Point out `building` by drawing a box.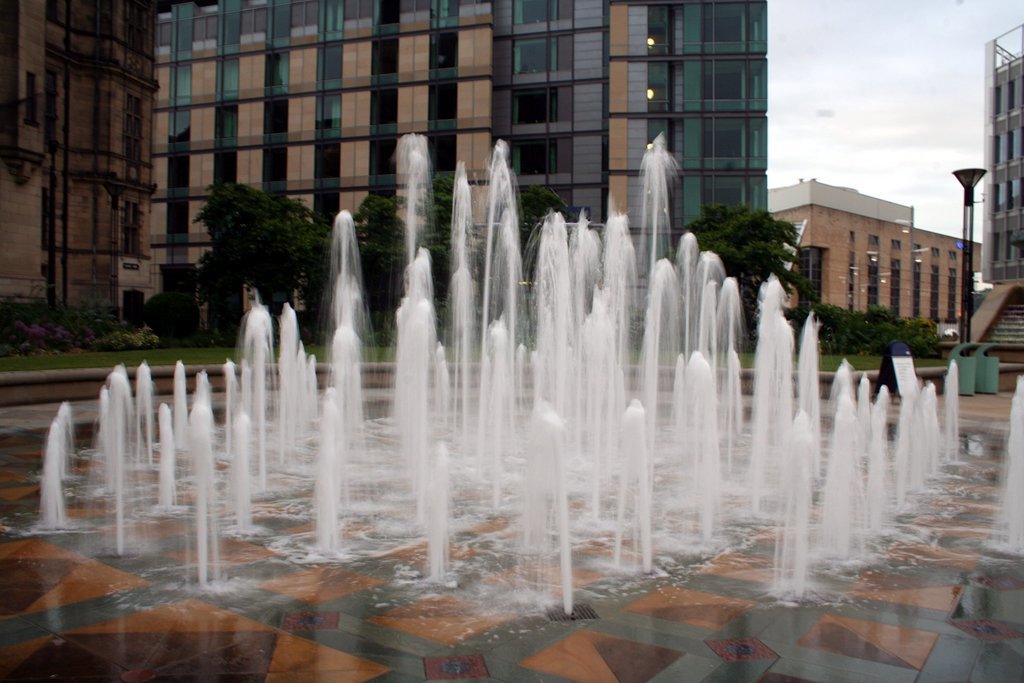
bbox=(765, 177, 985, 348).
